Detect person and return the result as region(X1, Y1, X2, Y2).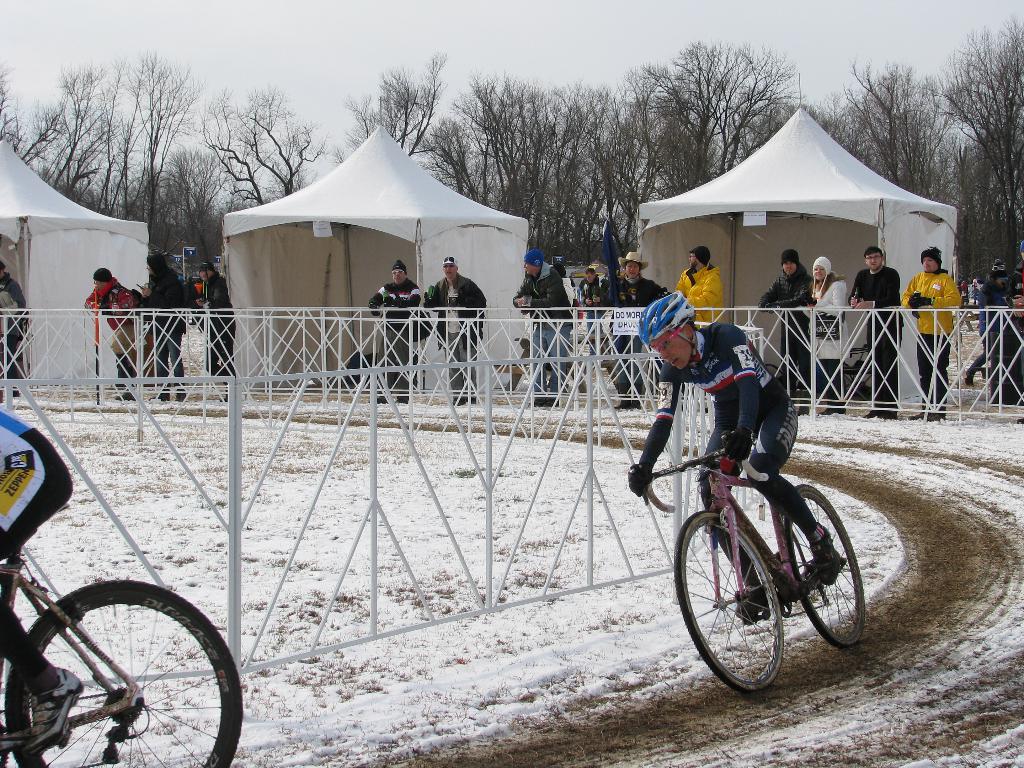
region(957, 260, 1013, 389).
